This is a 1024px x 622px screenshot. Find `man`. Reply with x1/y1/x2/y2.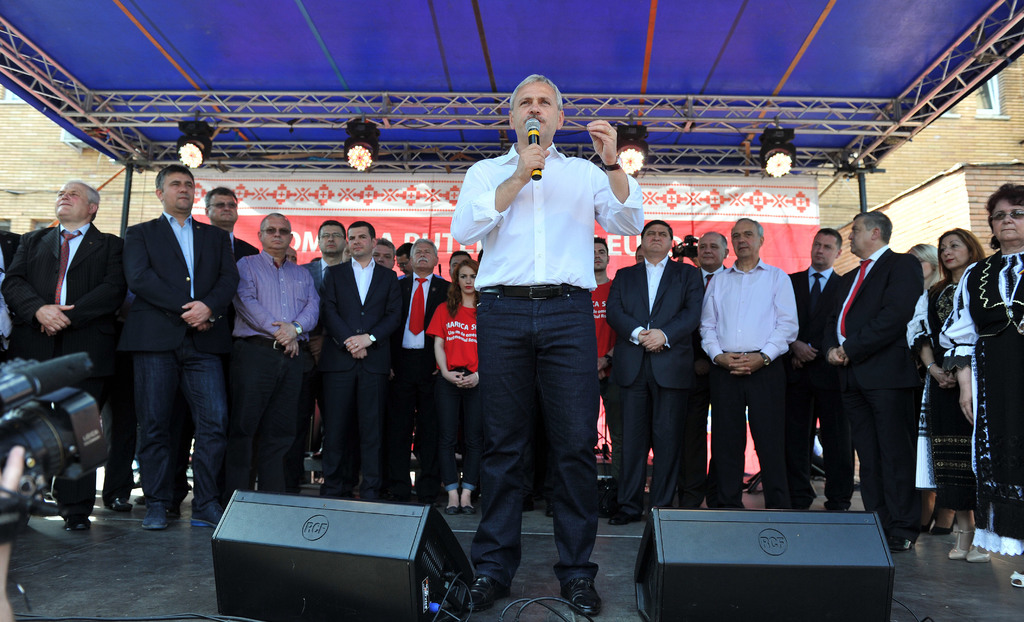
303/215/348/287.
